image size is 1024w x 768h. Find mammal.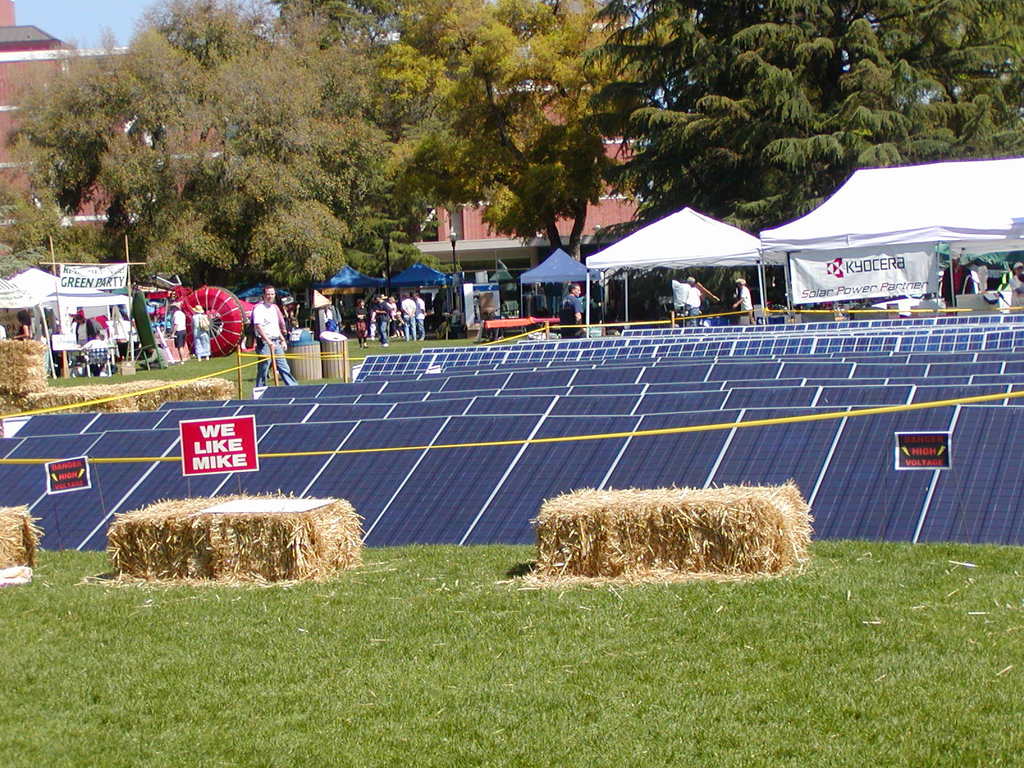
[159, 303, 189, 358].
